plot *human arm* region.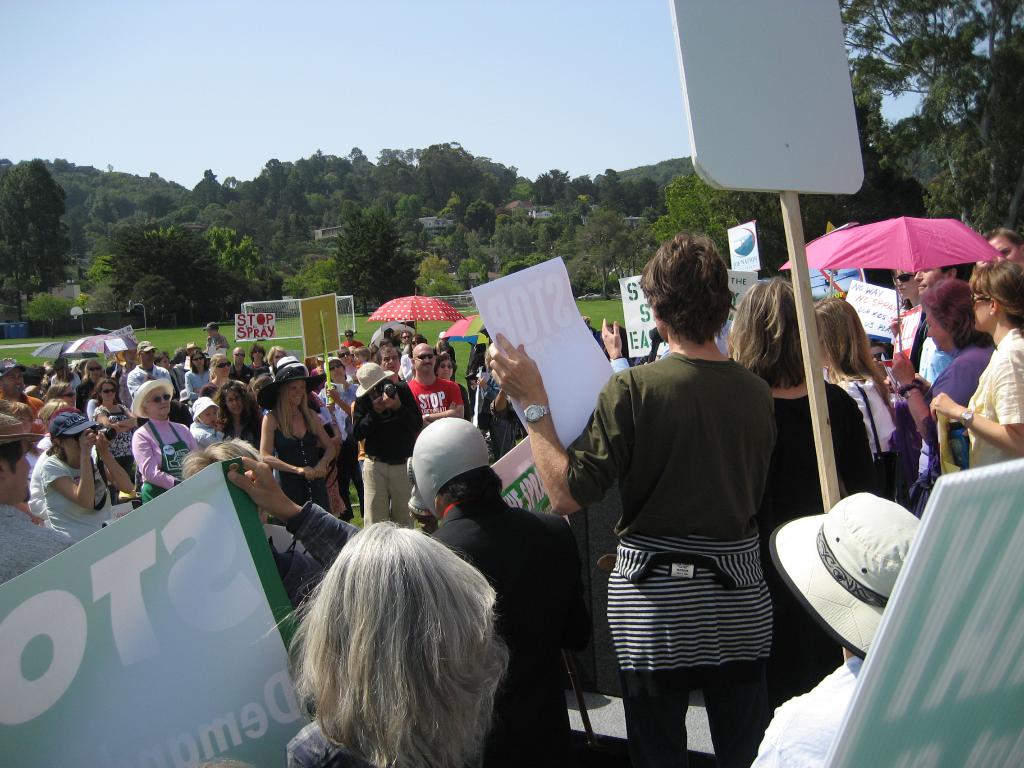
Plotted at x1=894 y1=358 x2=941 y2=444.
